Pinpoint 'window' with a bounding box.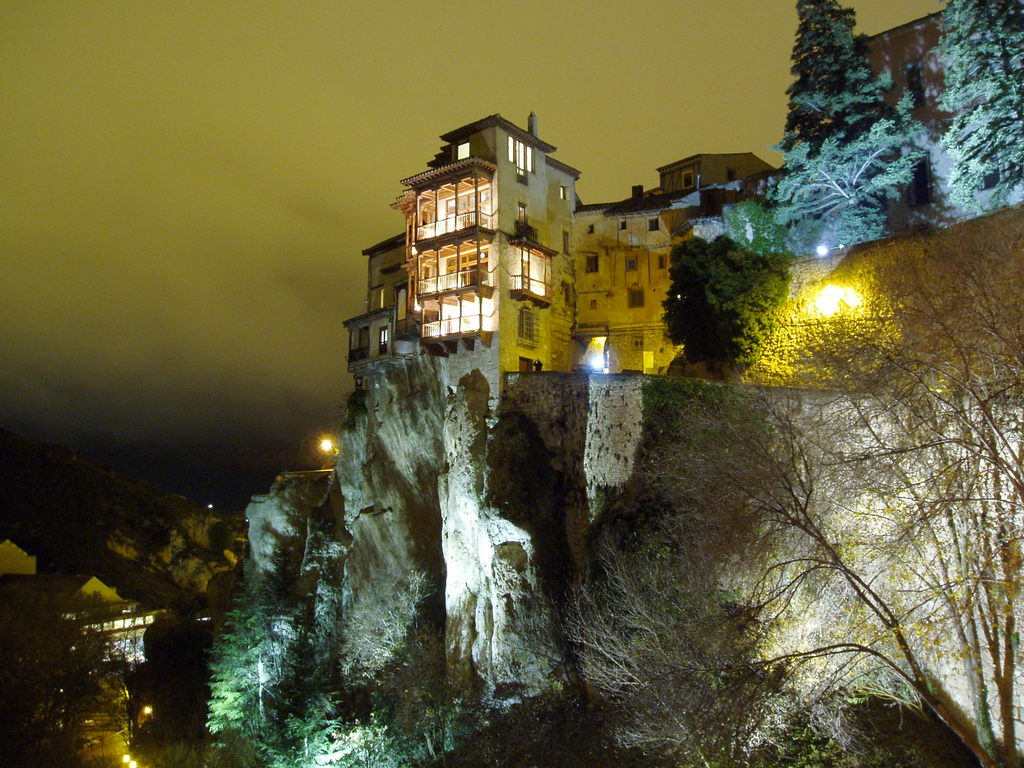
(456, 141, 469, 161).
